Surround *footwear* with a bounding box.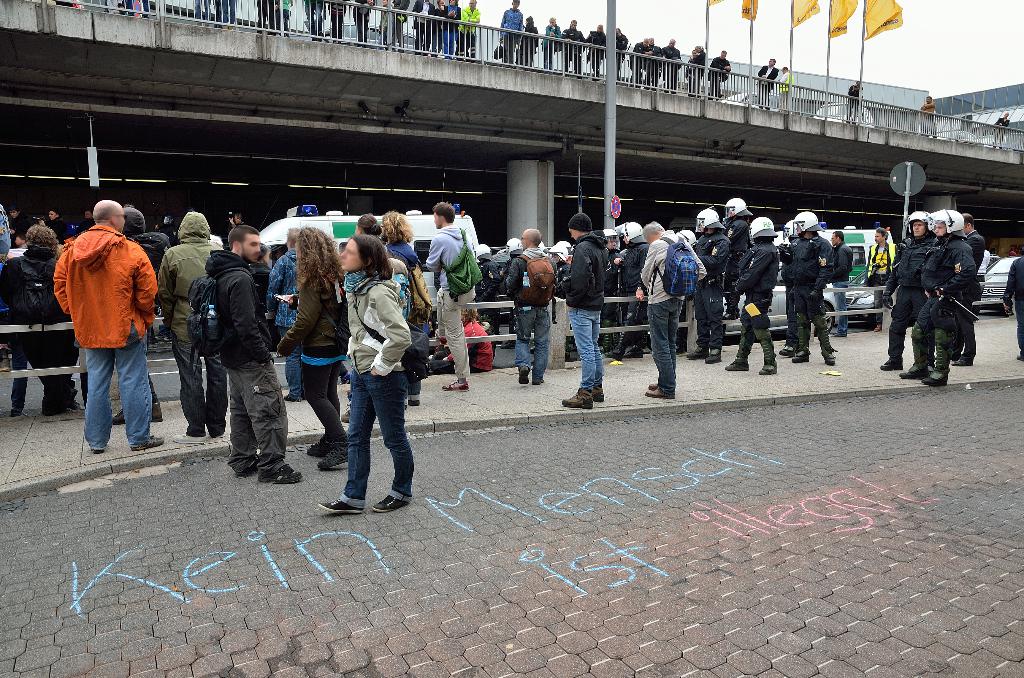
box=[237, 462, 256, 478].
